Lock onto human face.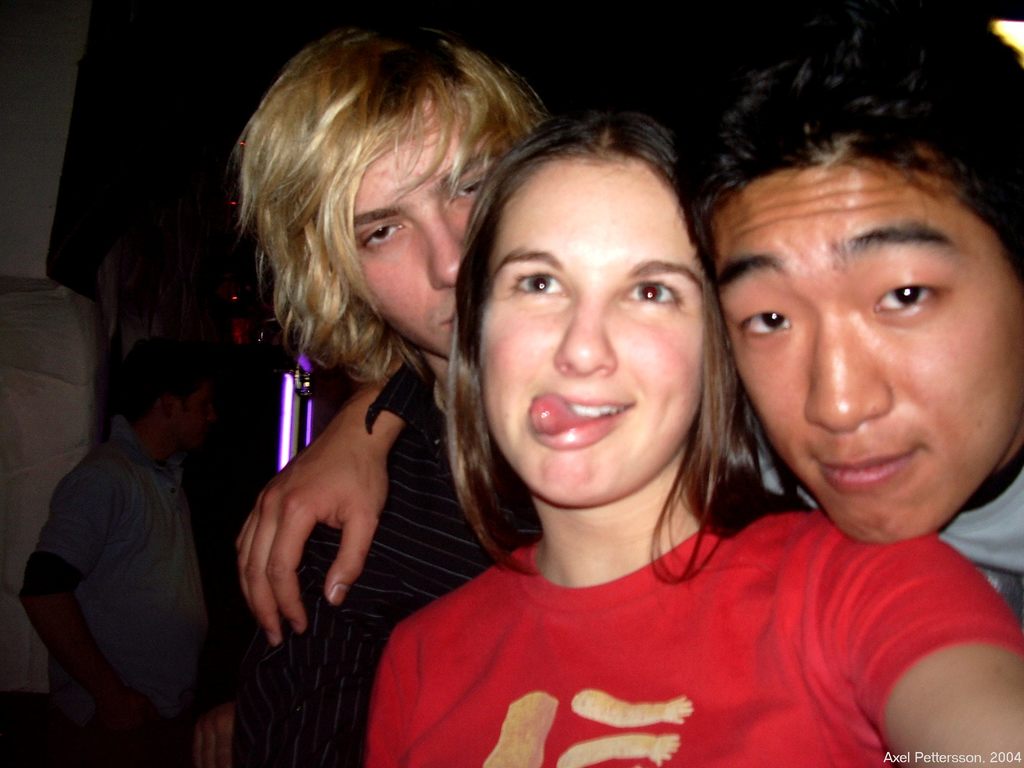
Locked: rect(360, 93, 493, 355).
